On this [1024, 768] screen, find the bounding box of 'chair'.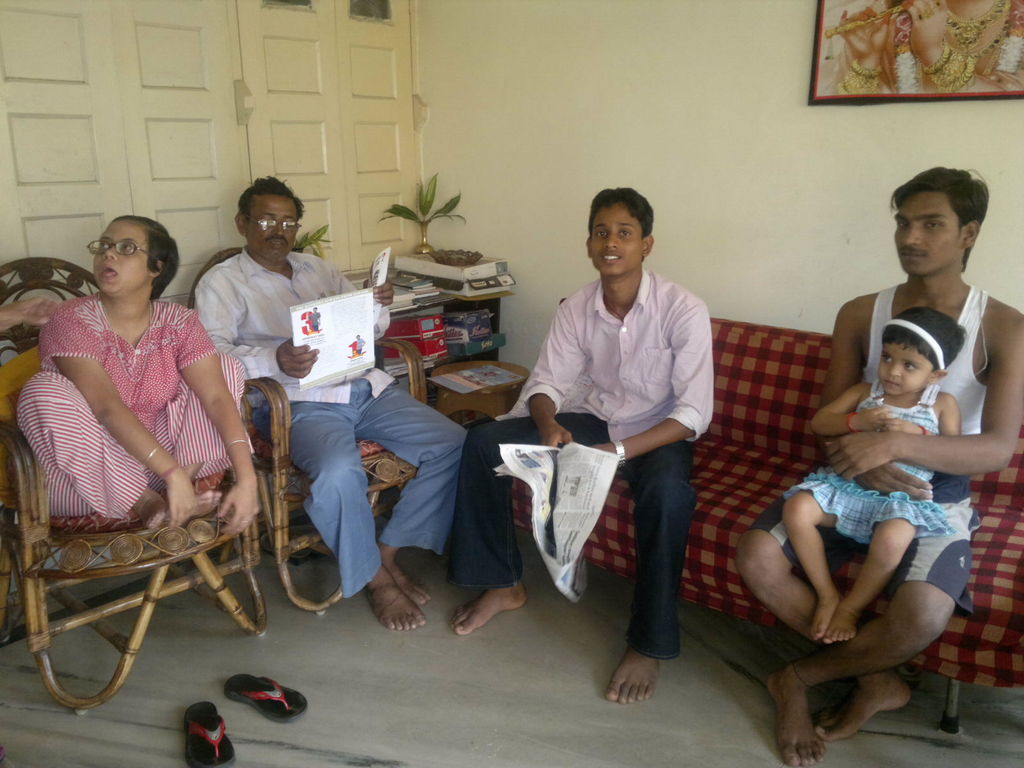
Bounding box: bbox=[189, 244, 428, 616].
